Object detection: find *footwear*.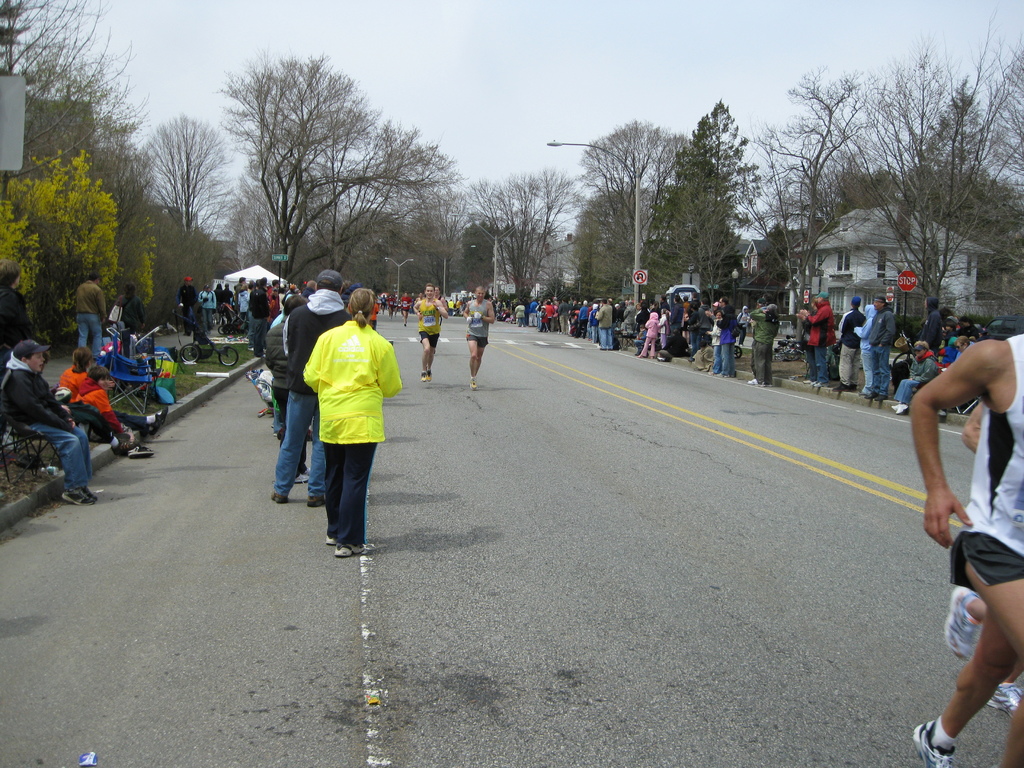
locate(709, 371, 714, 374).
